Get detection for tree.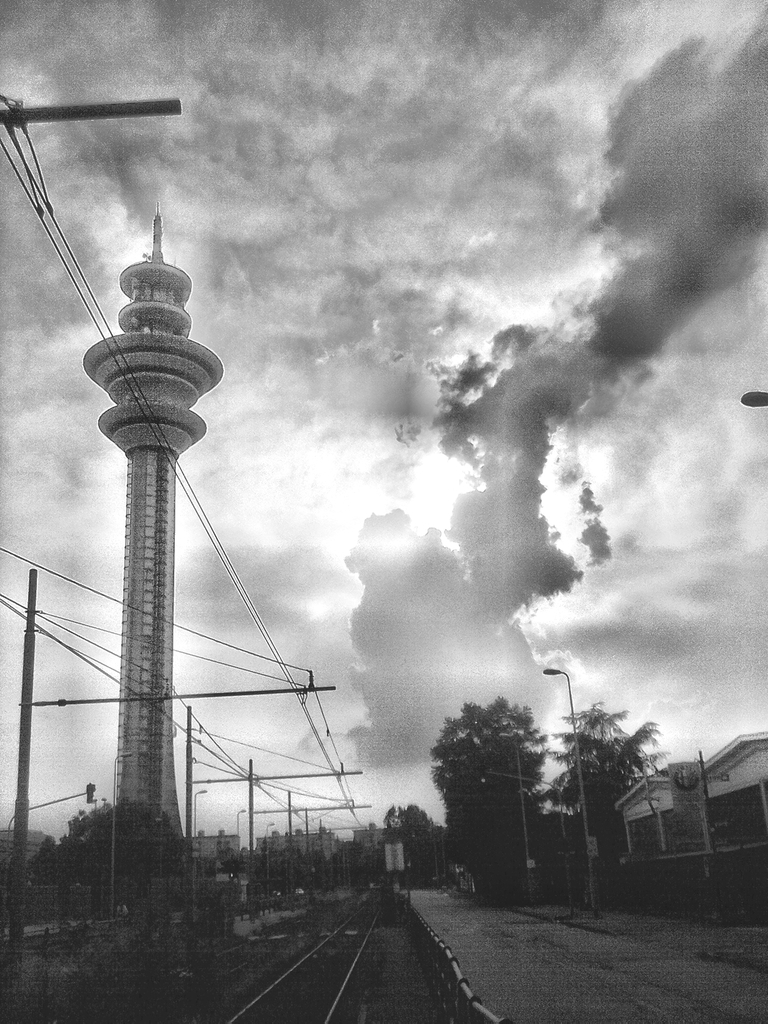
Detection: 544,697,675,879.
